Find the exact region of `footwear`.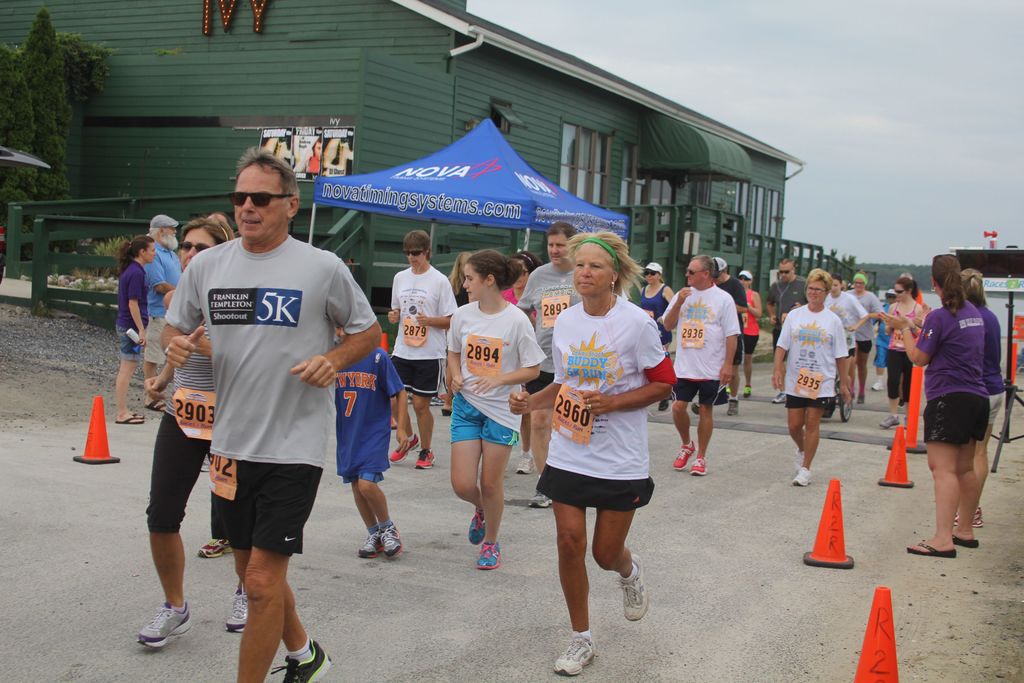
Exact region: BBox(614, 561, 650, 620).
